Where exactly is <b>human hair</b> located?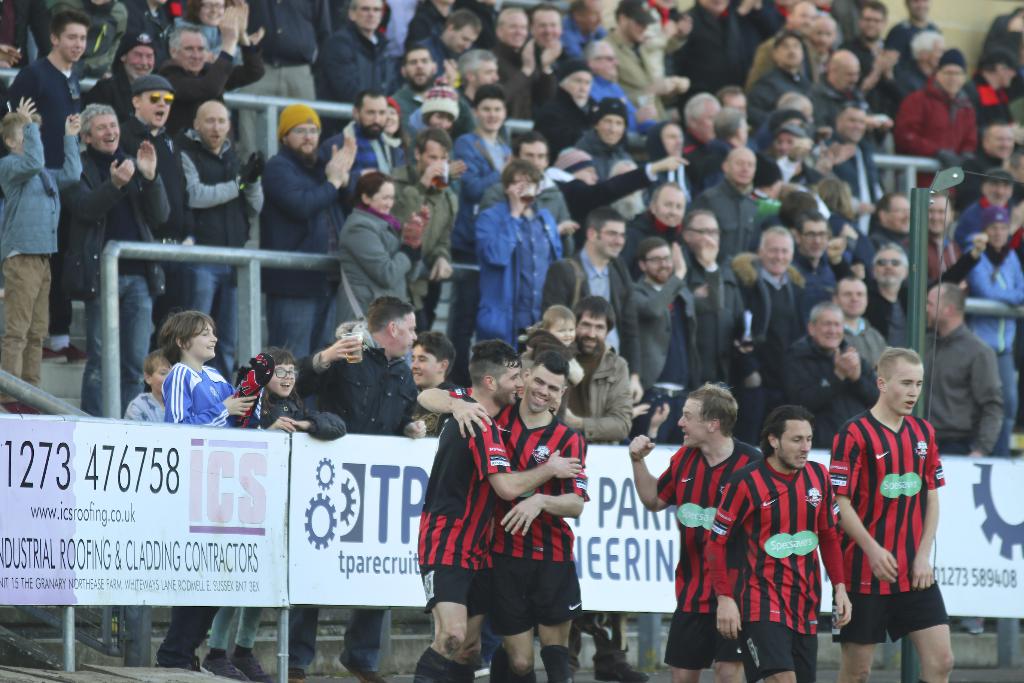
Its bounding box is (left=576, top=294, right=616, bottom=338).
